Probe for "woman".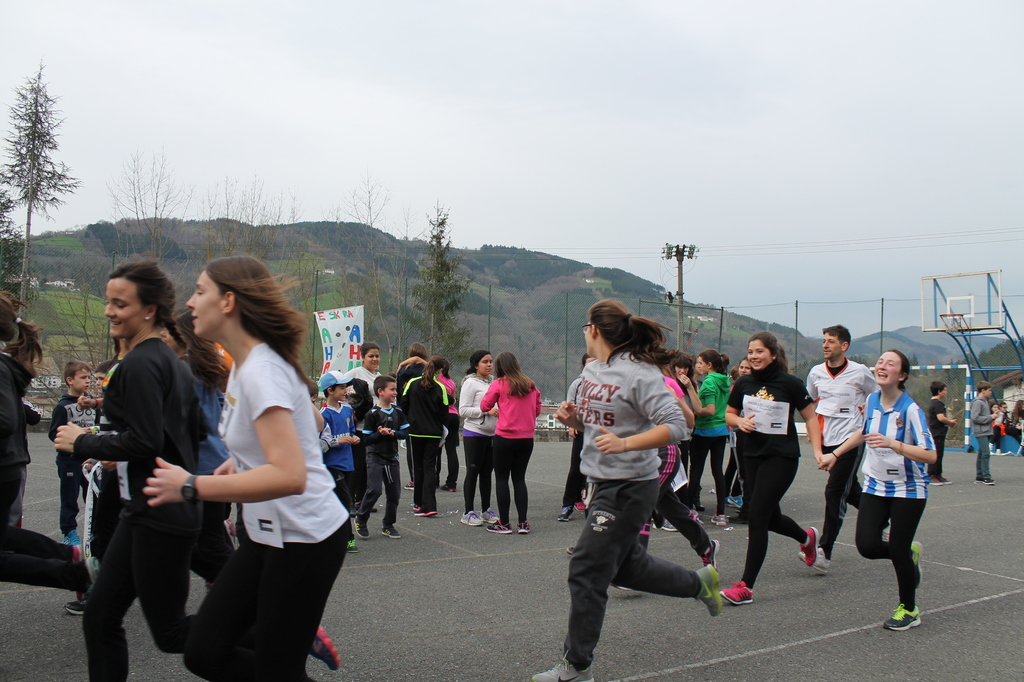
Probe result: 477/352/543/540.
